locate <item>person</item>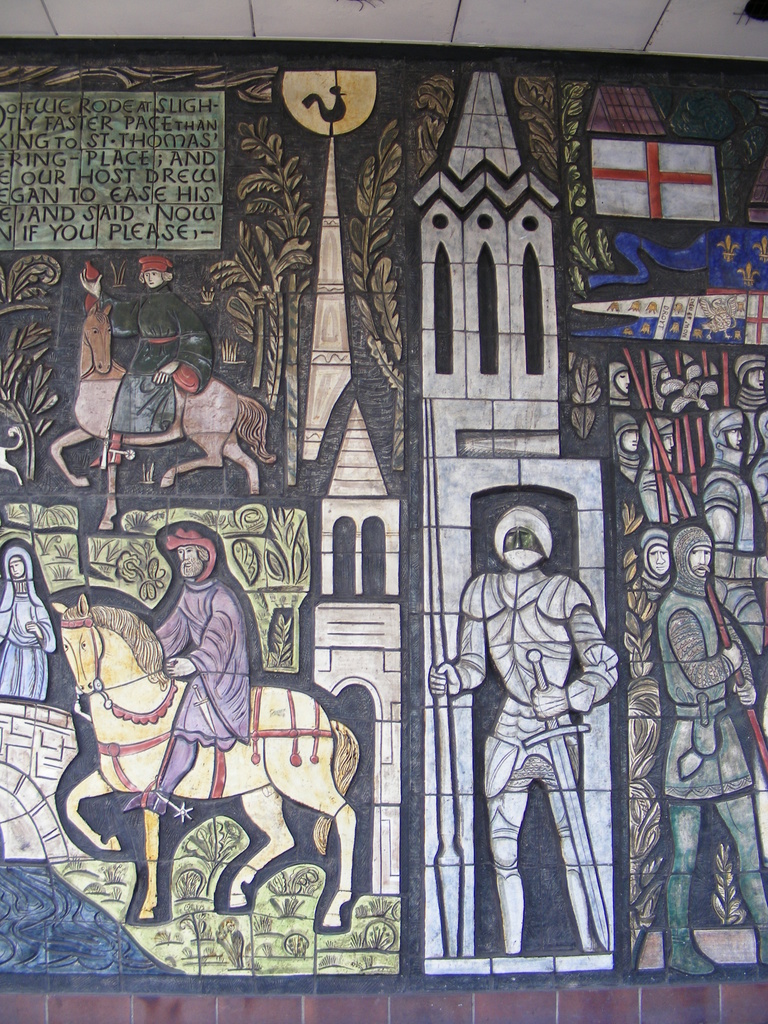
641 413 697 520
